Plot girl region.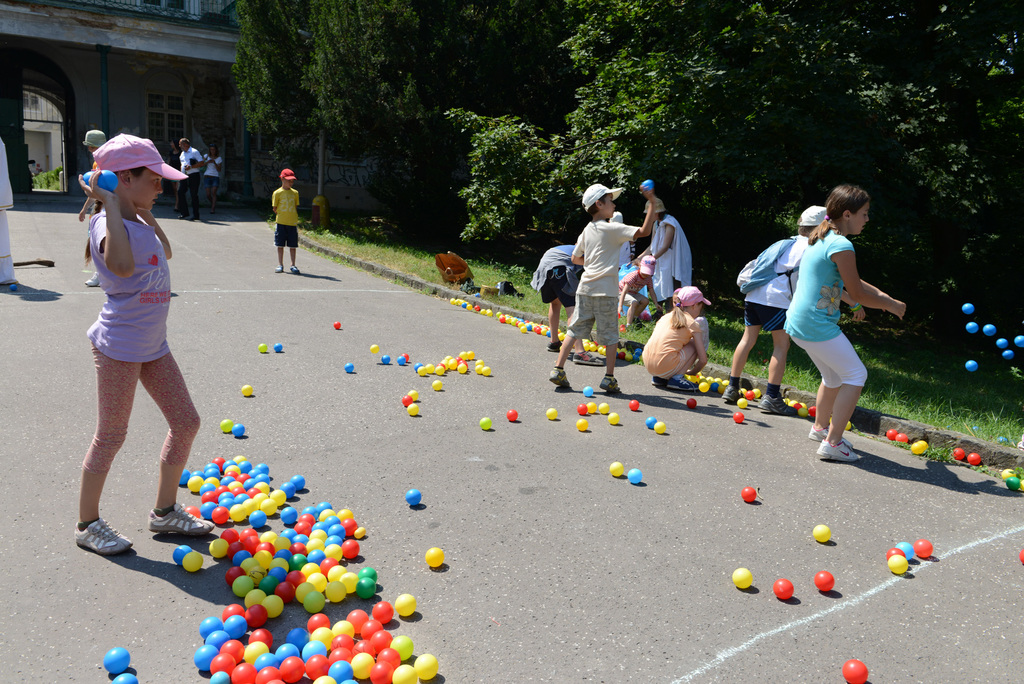
Plotted at (left=72, top=134, right=215, bottom=558).
